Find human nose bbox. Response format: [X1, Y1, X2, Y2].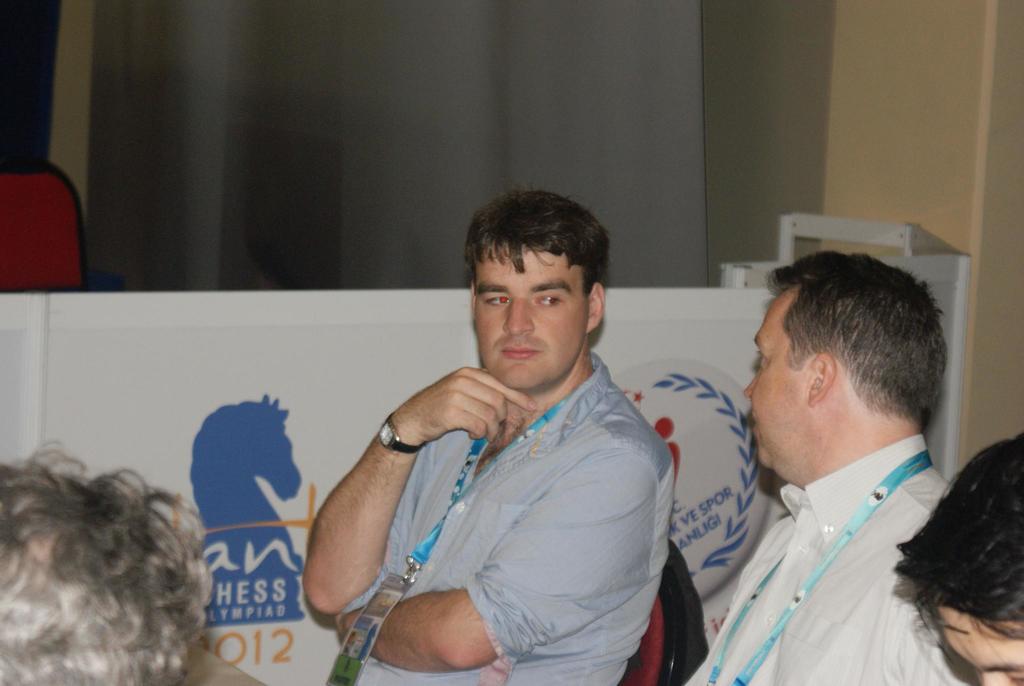
[981, 676, 1009, 685].
